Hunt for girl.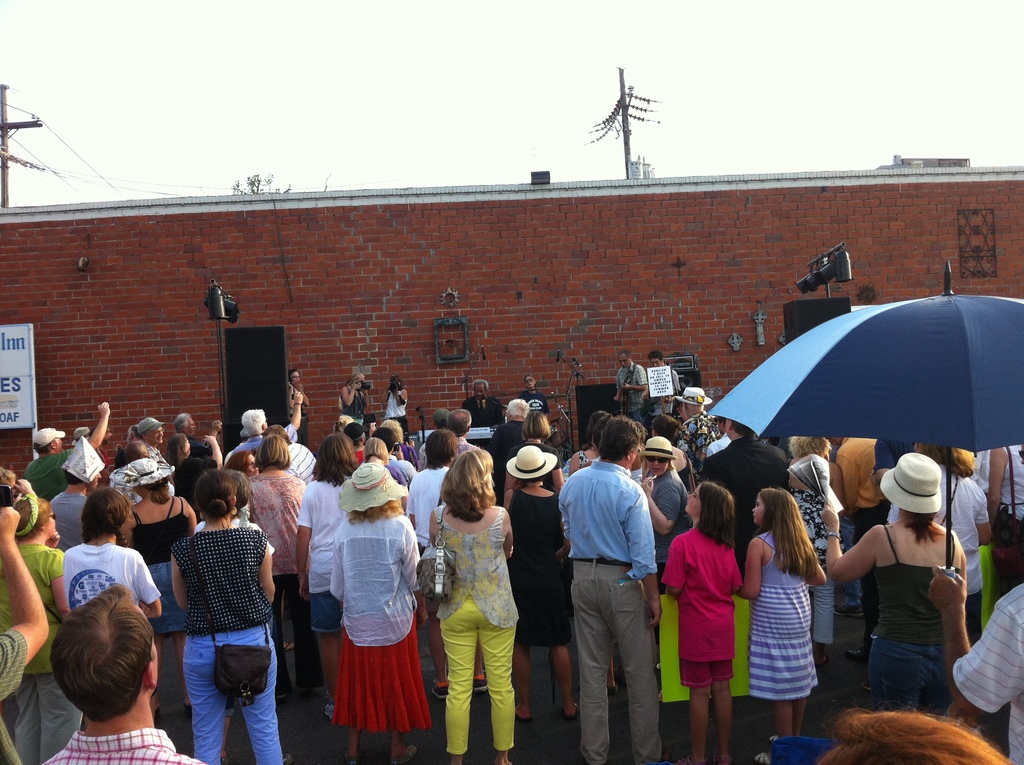
Hunted down at {"x1": 62, "y1": 487, "x2": 159, "y2": 629}.
